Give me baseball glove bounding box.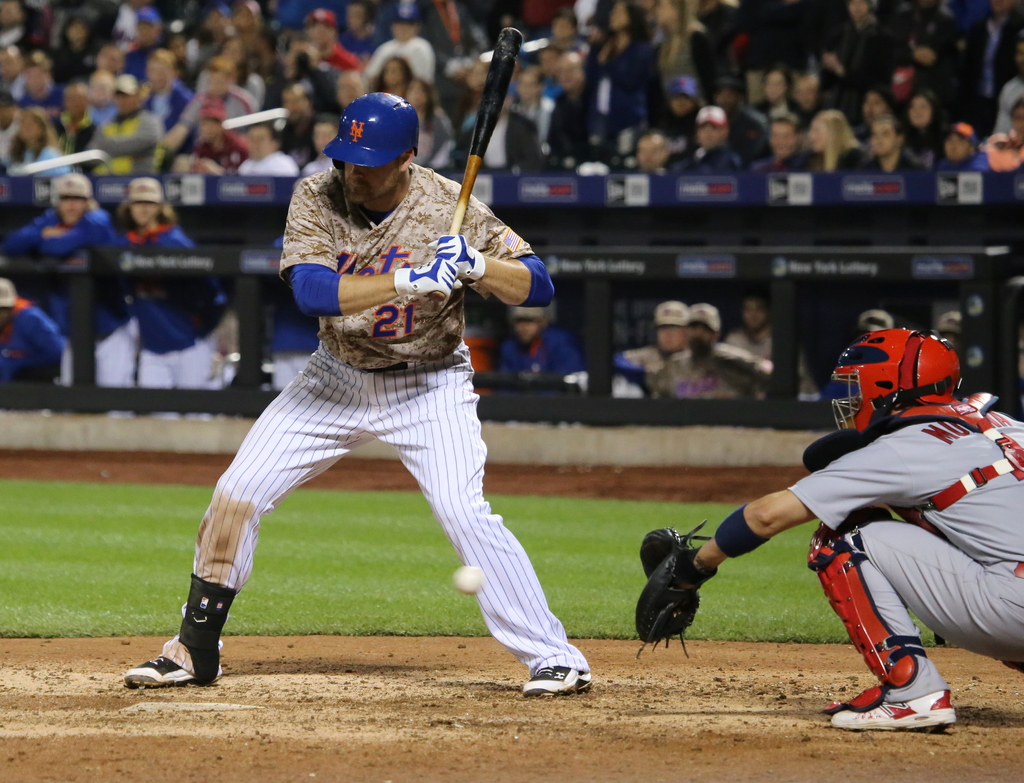
(633,518,718,657).
